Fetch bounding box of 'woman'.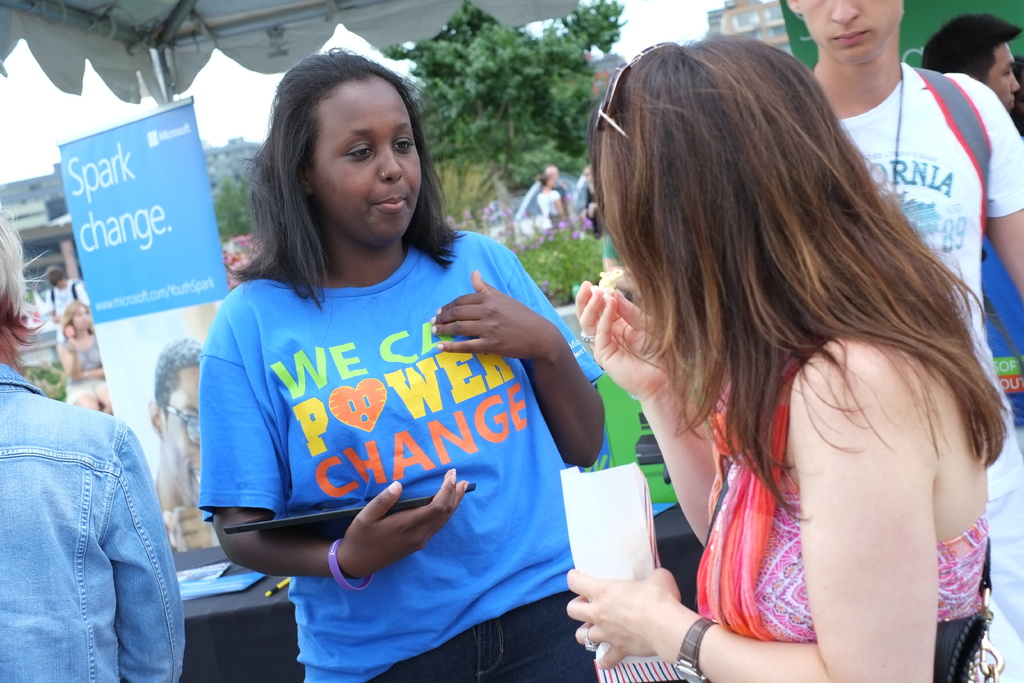
Bbox: (183, 65, 622, 661).
